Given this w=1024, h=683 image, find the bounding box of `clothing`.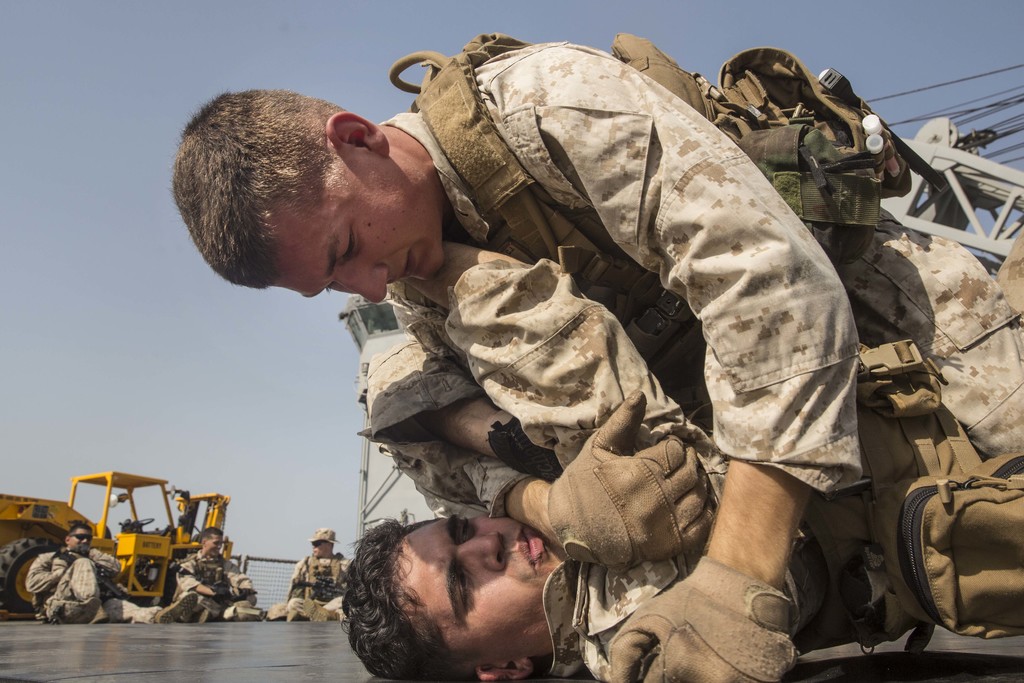
rect(391, 38, 1023, 493).
